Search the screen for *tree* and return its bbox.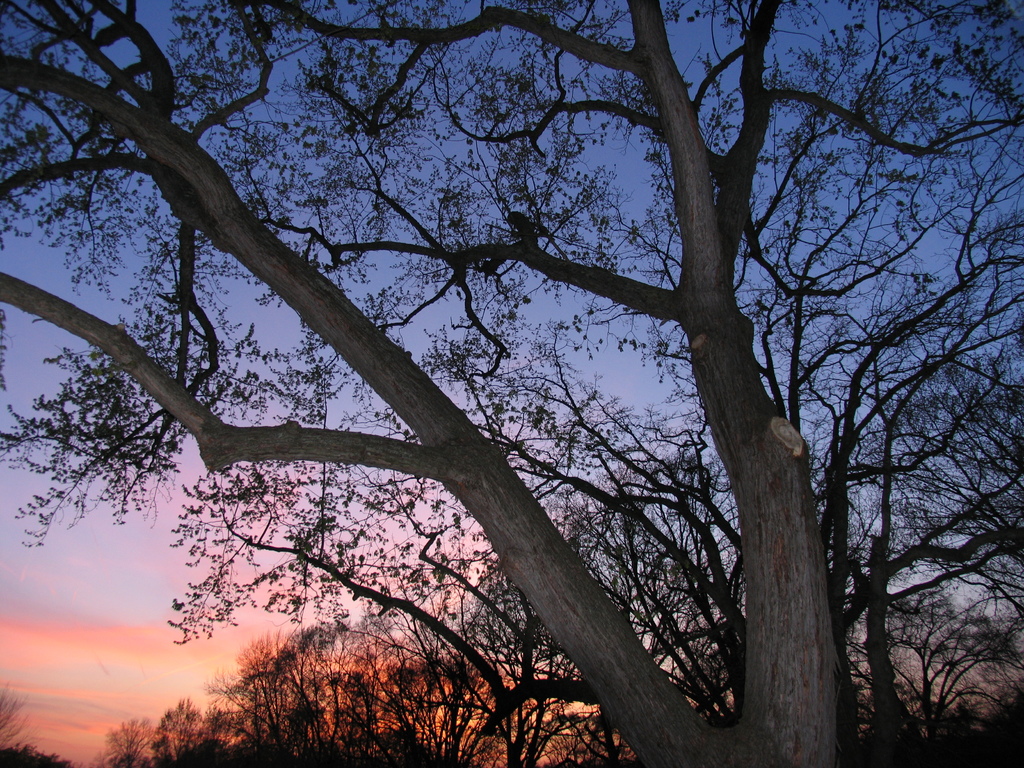
Found: 100/711/158/767.
